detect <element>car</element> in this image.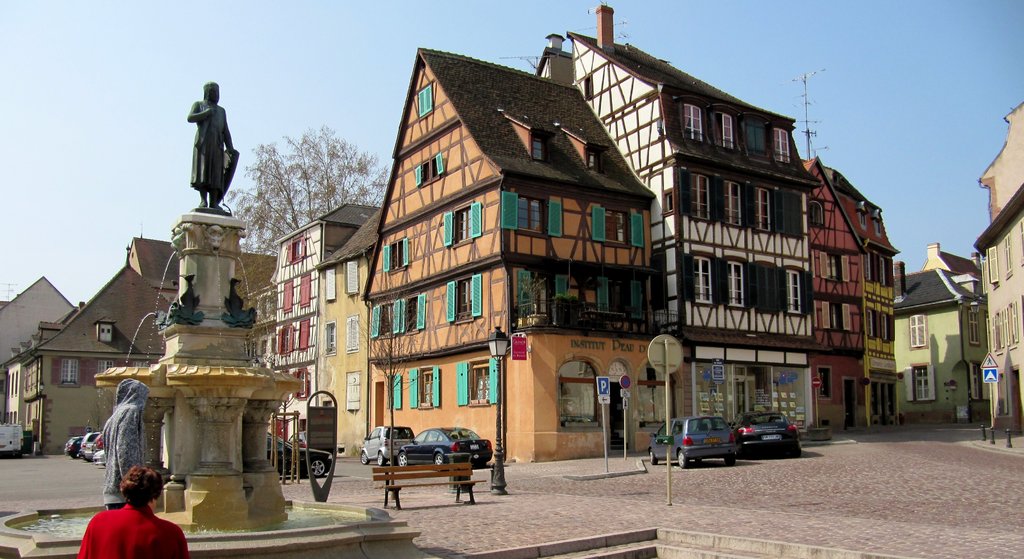
Detection: <bbox>649, 414, 742, 467</bbox>.
